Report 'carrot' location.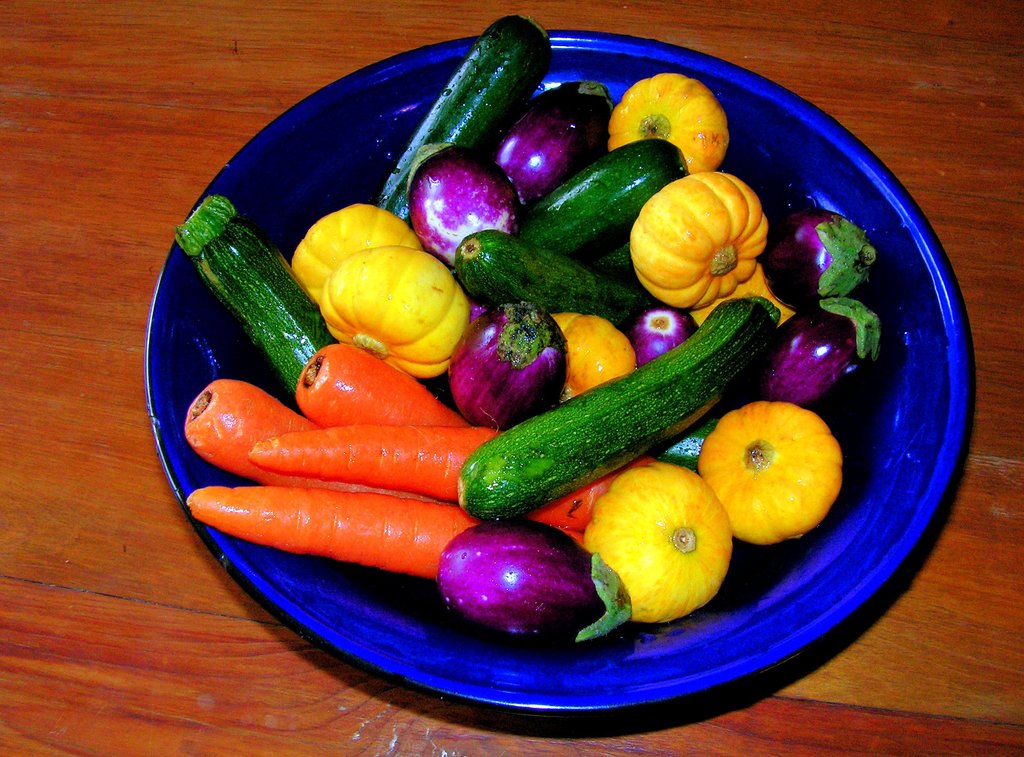
Report: region(254, 429, 653, 529).
